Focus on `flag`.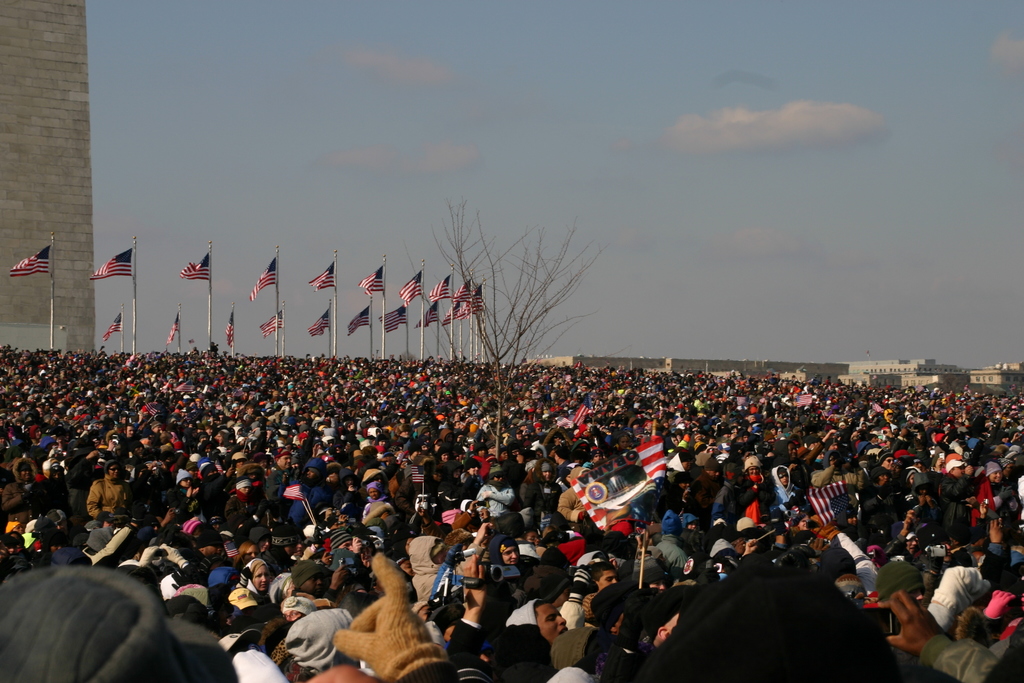
Focused at Rect(176, 251, 212, 288).
